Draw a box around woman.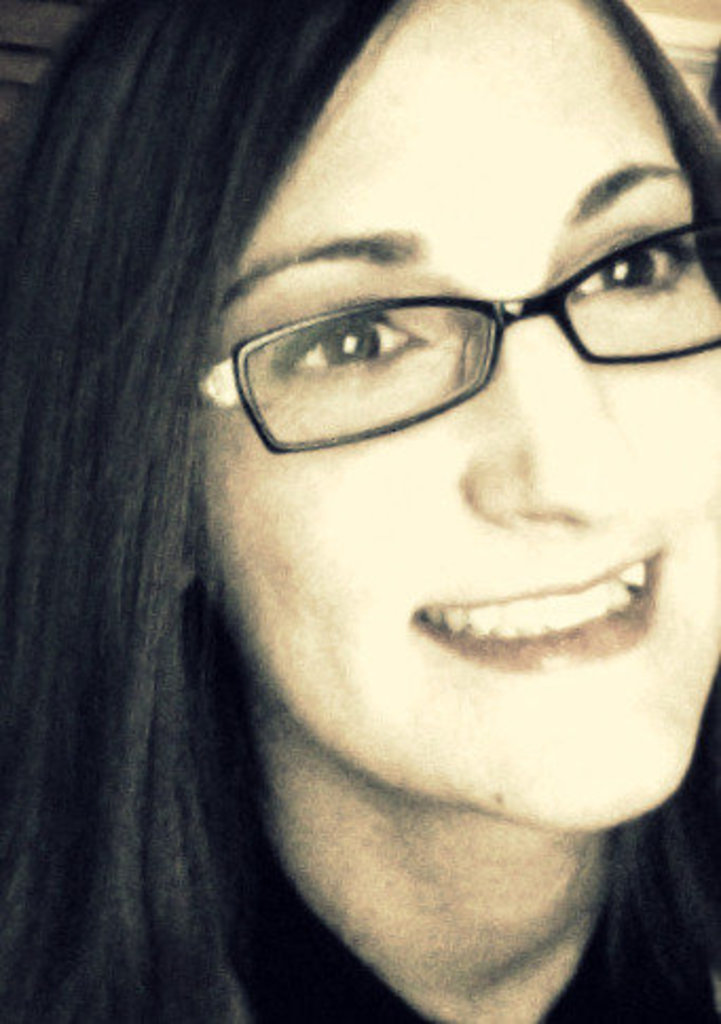
region(0, 0, 719, 1020).
